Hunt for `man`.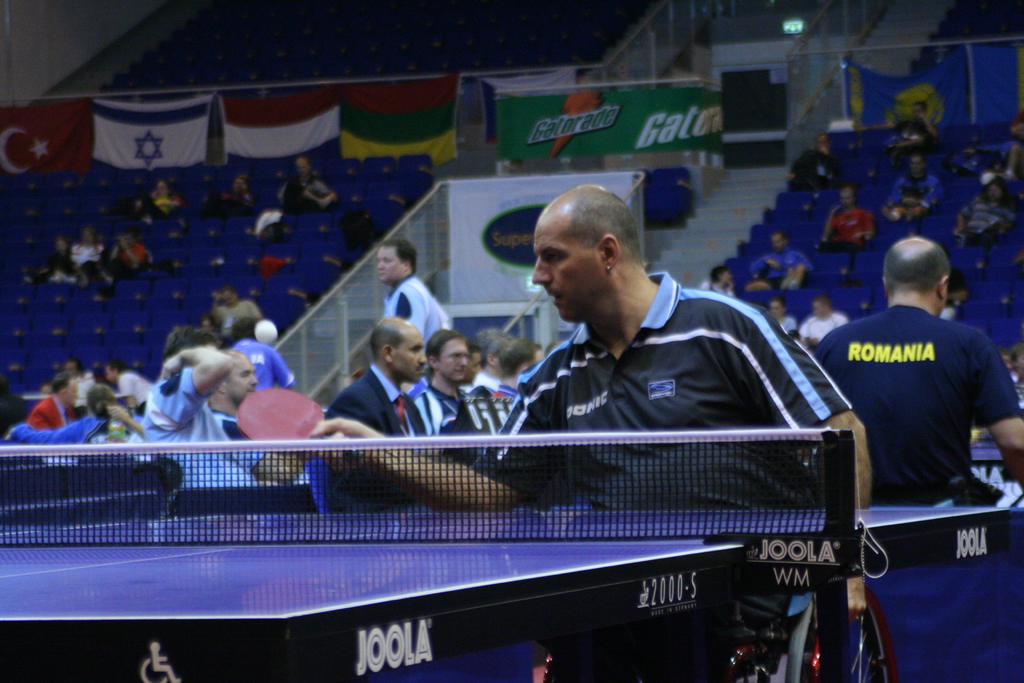
Hunted down at <bbox>30, 379, 70, 425</bbox>.
